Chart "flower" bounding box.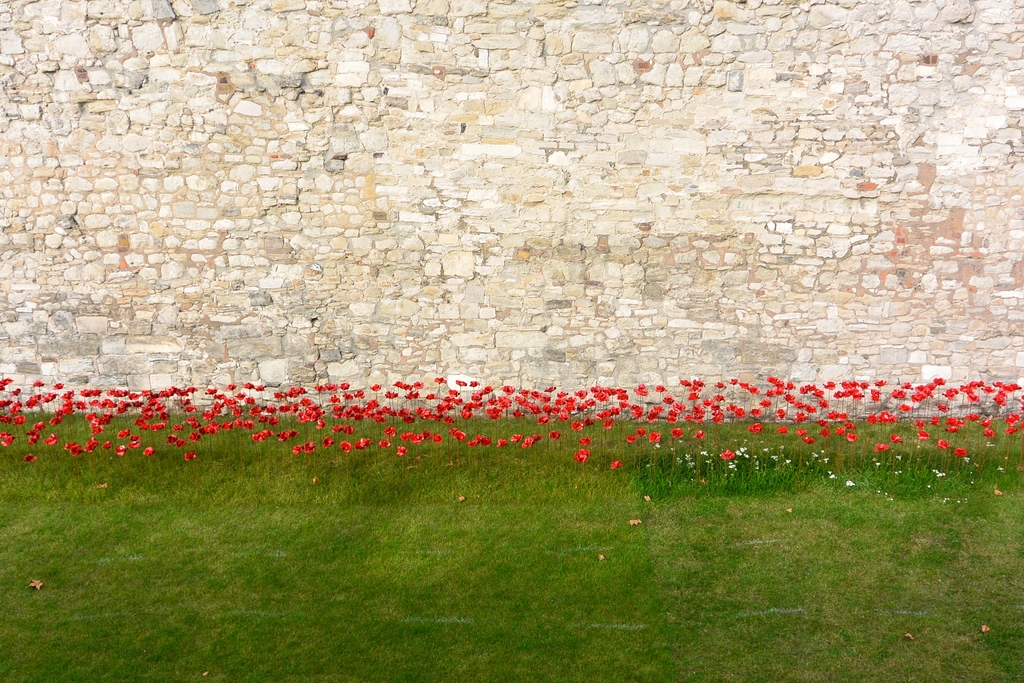
Charted: detection(395, 443, 410, 458).
